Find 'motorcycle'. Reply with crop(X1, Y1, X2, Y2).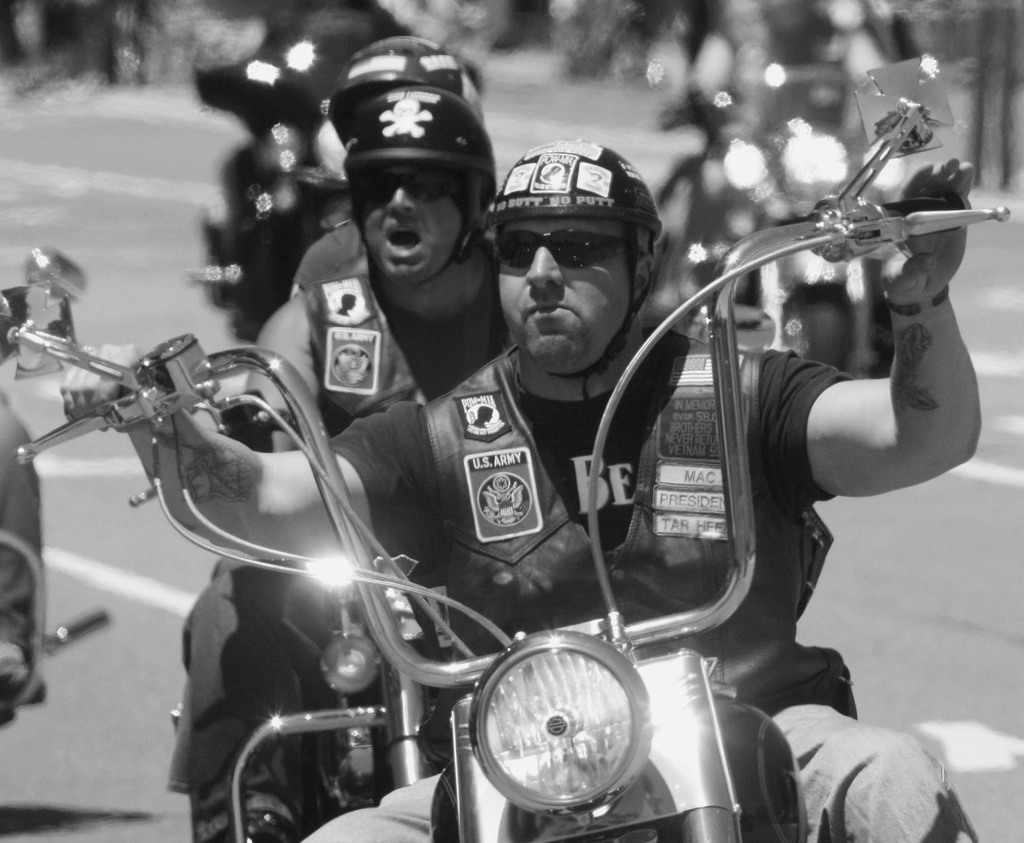
crop(637, 71, 861, 375).
